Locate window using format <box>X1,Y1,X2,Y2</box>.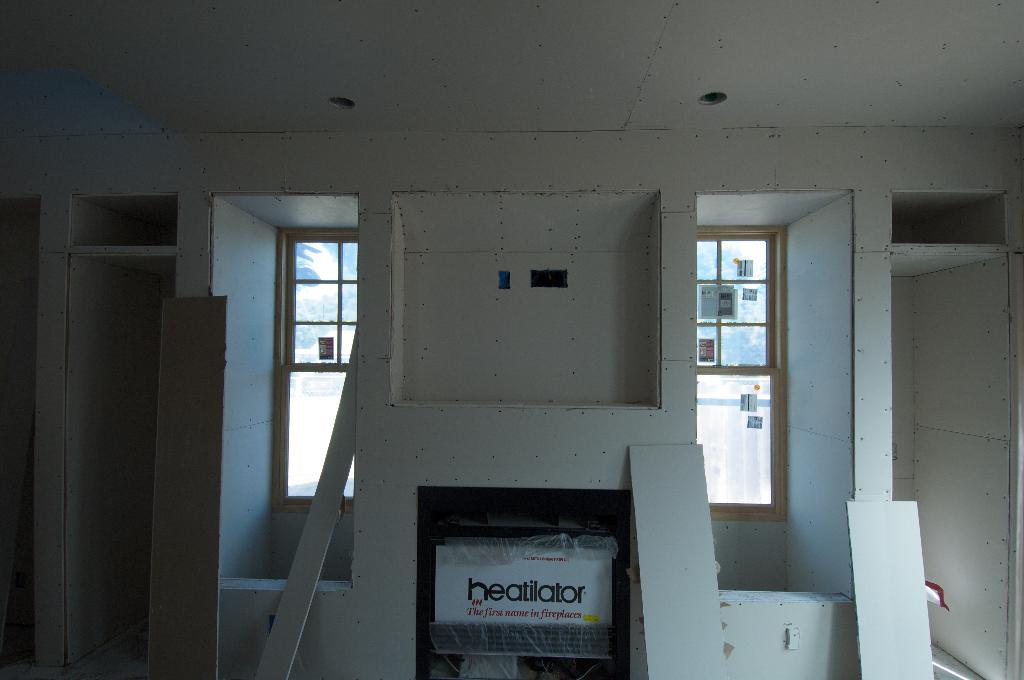
<box>278,231,362,502</box>.
